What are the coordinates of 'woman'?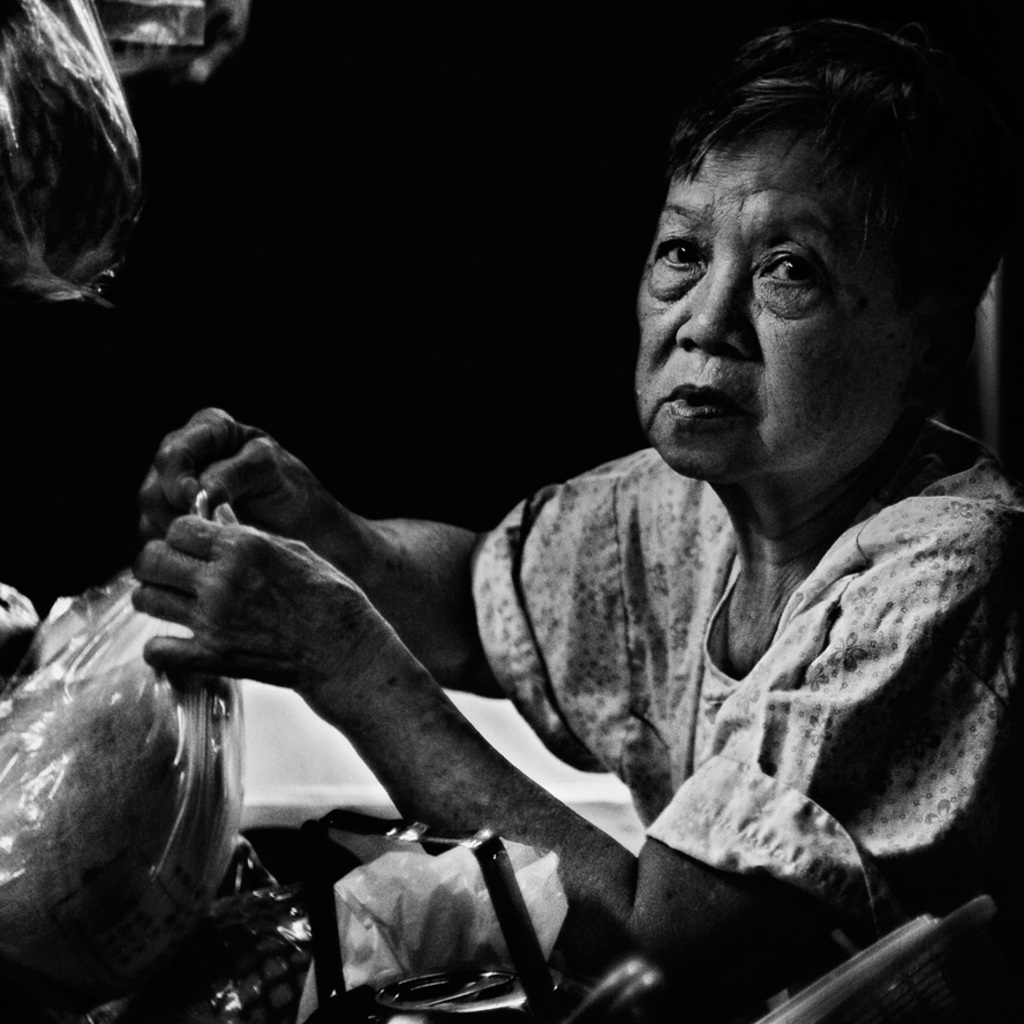
l=213, t=31, r=1023, b=1016.
